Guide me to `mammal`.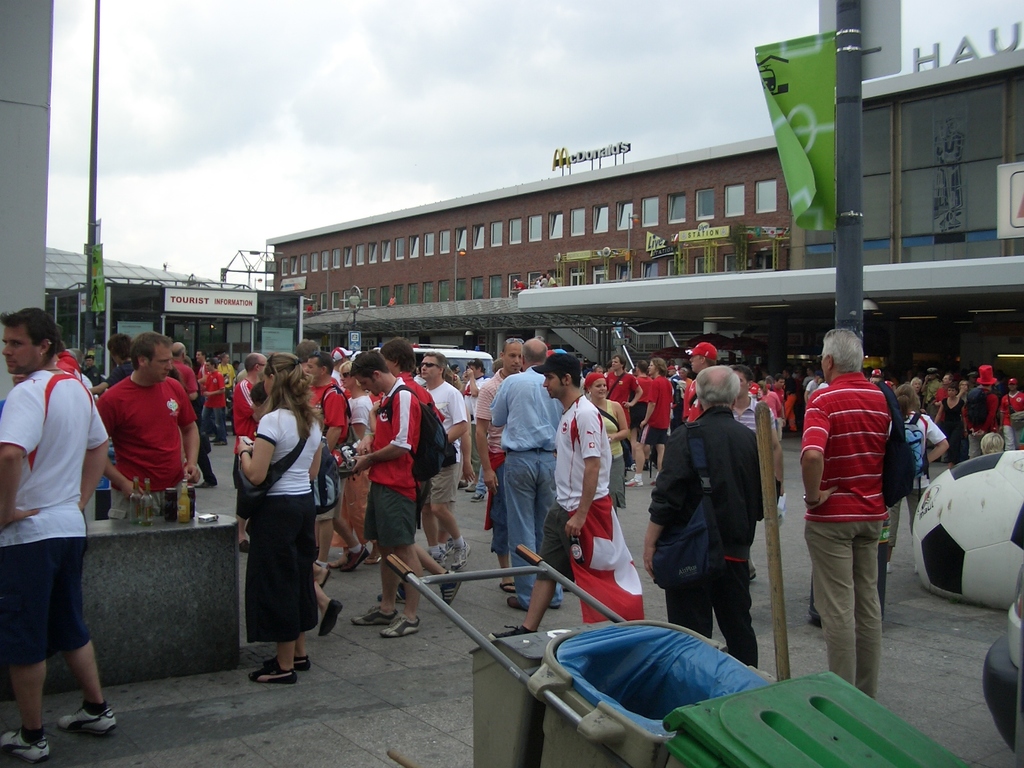
Guidance: Rect(0, 310, 108, 766).
